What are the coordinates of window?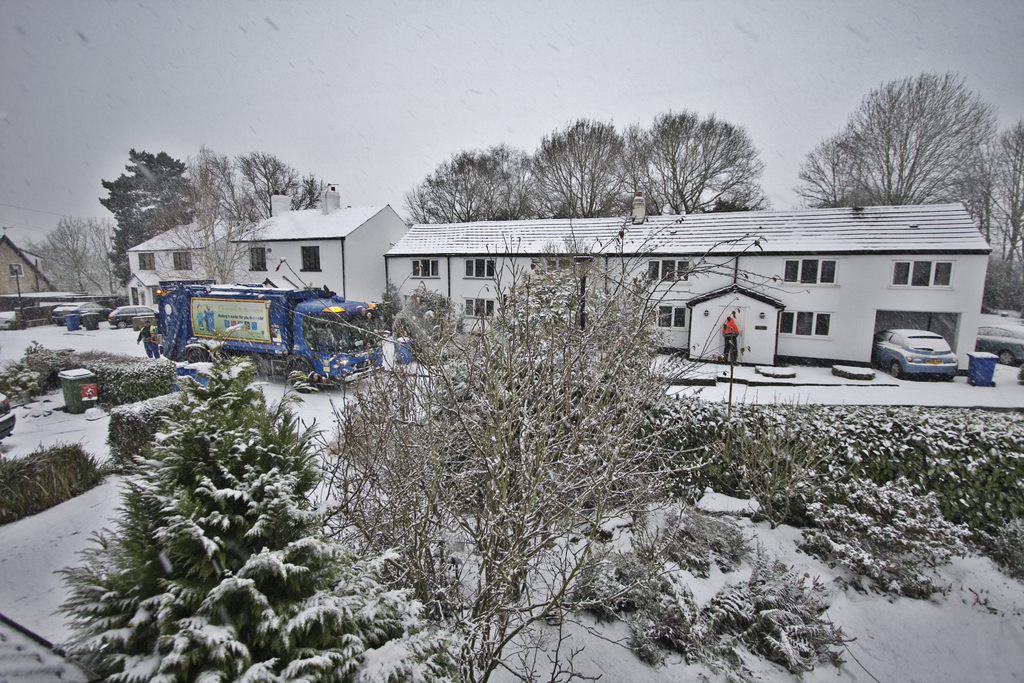
left=248, top=246, right=269, bottom=271.
